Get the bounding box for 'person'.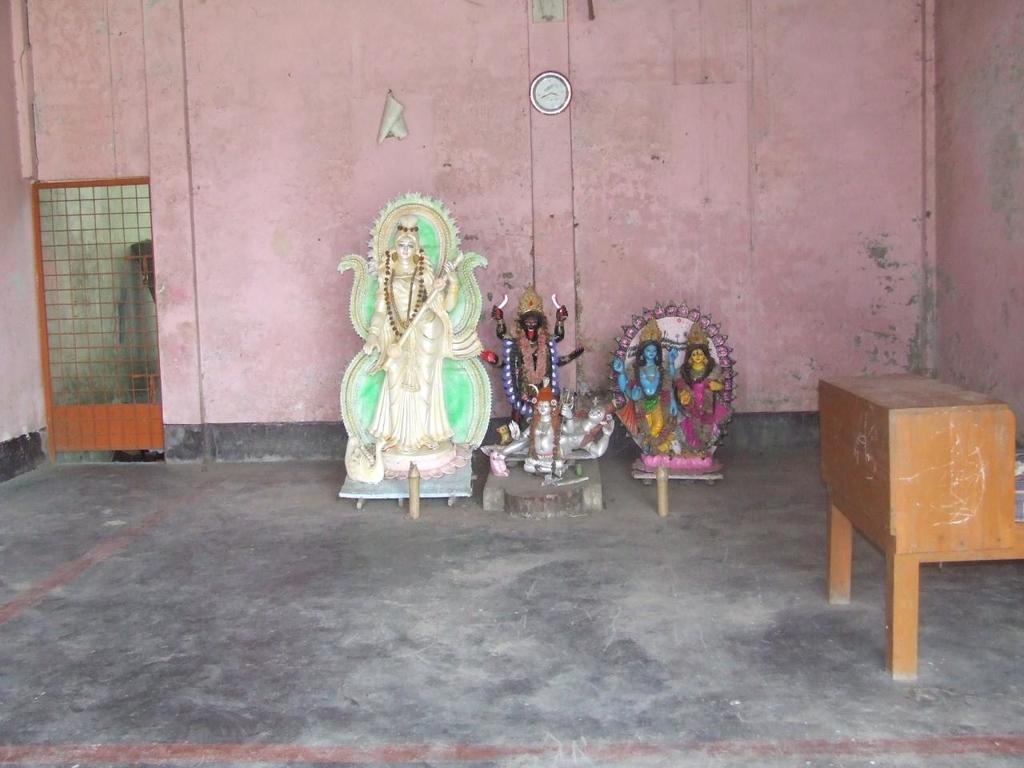
<box>674,344,719,448</box>.
